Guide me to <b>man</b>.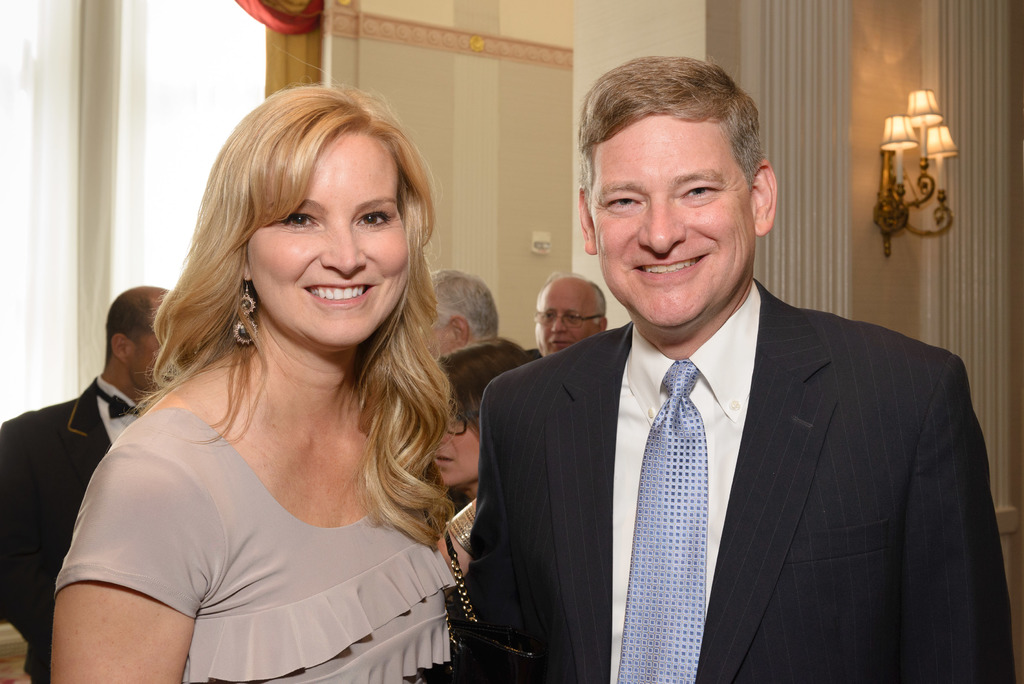
Guidance: detection(522, 272, 611, 357).
